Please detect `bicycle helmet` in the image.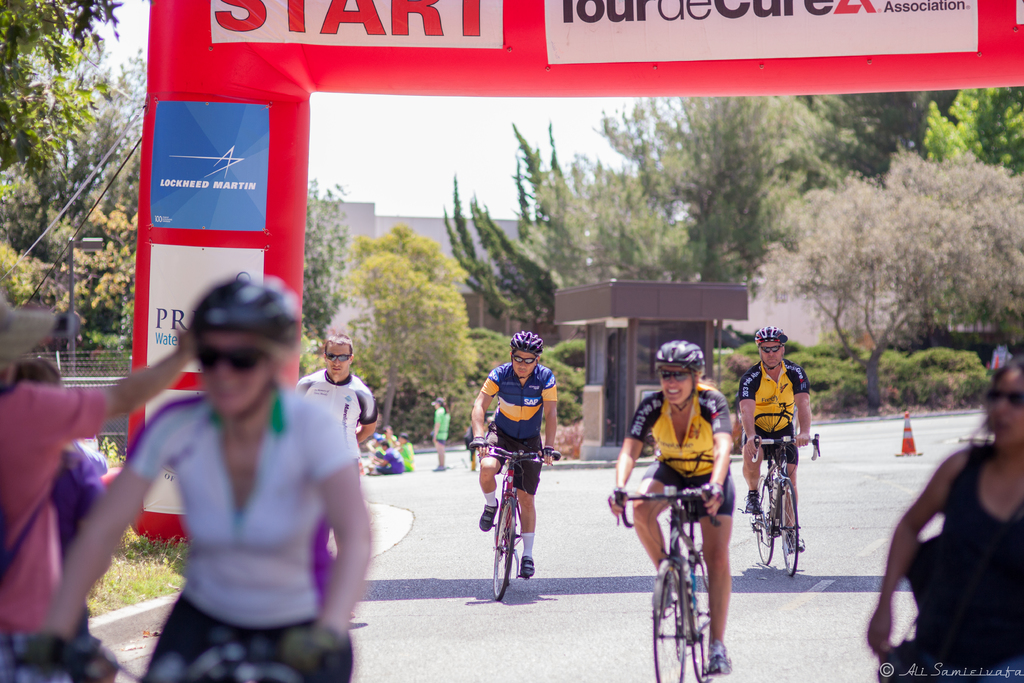
crop(199, 277, 298, 349).
